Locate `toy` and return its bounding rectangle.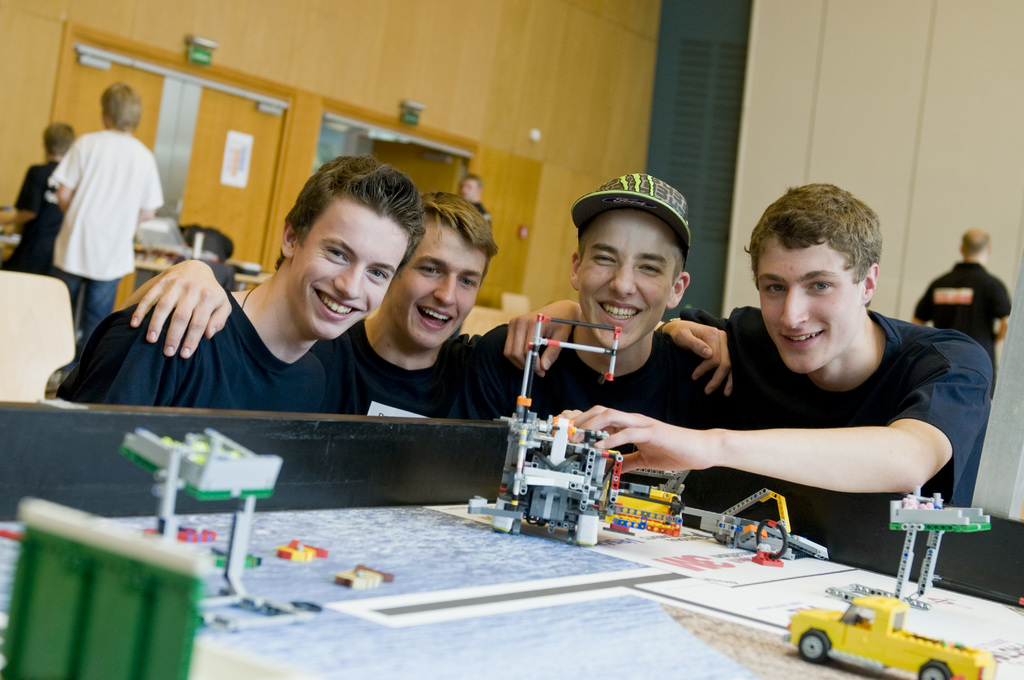
bbox(824, 484, 990, 610).
